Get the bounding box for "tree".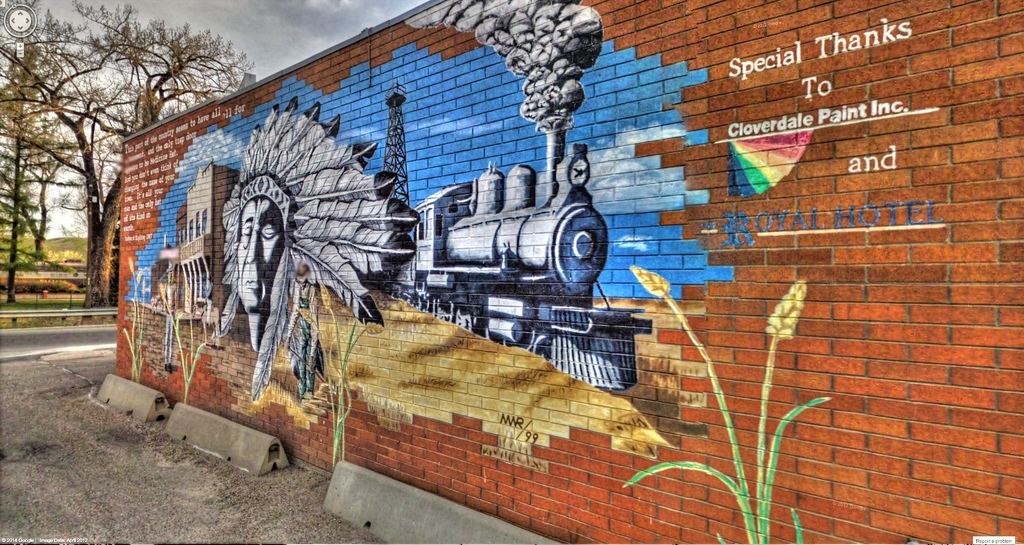
[left=0, top=27, right=78, bottom=272].
